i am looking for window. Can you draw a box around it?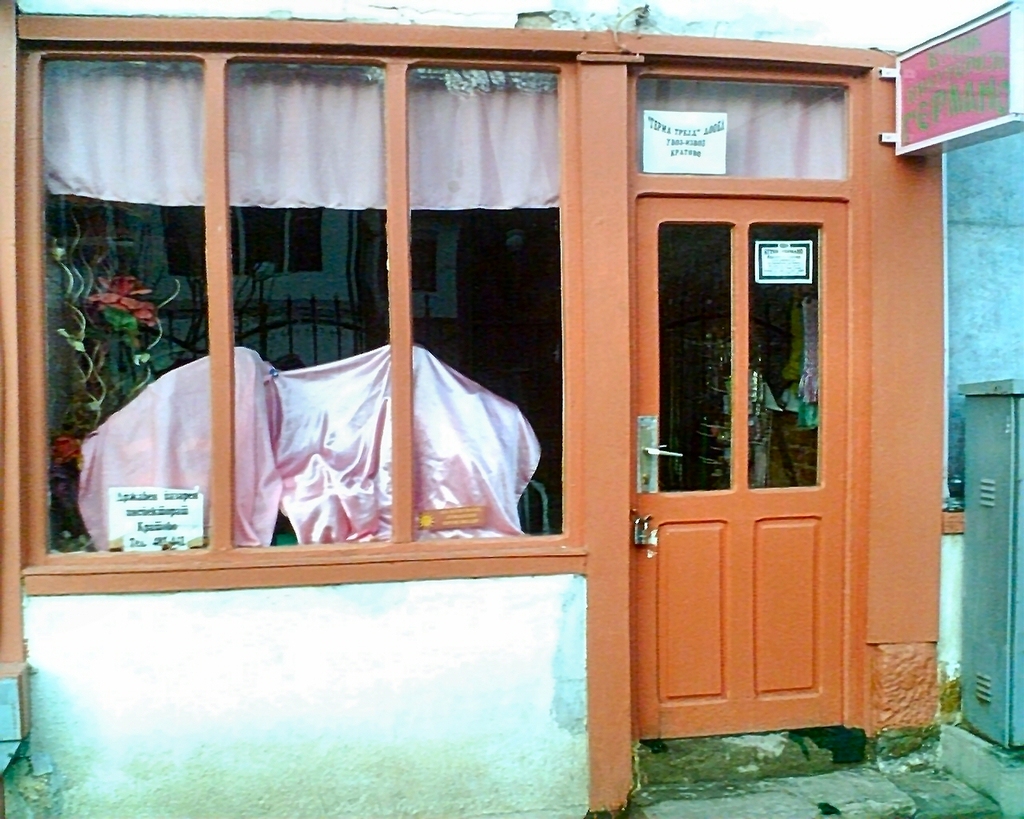
Sure, the bounding box is [left=402, top=76, right=566, bottom=538].
